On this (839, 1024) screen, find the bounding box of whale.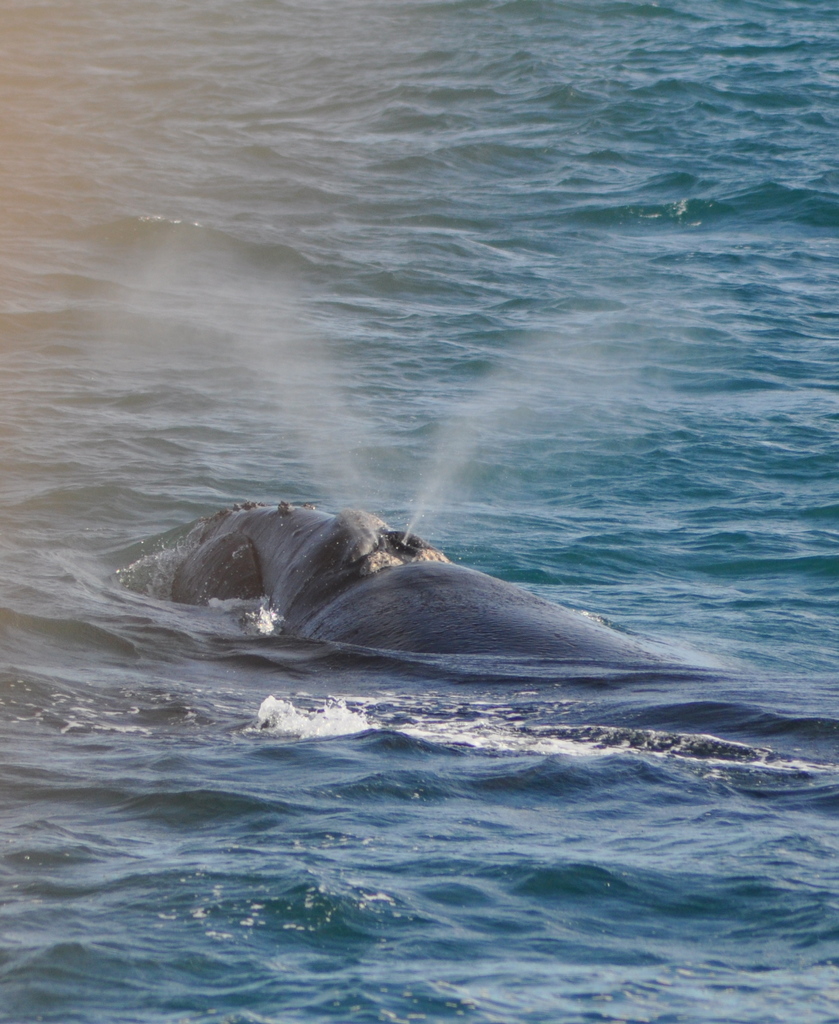
Bounding box: {"x1": 162, "y1": 497, "x2": 681, "y2": 660}.
